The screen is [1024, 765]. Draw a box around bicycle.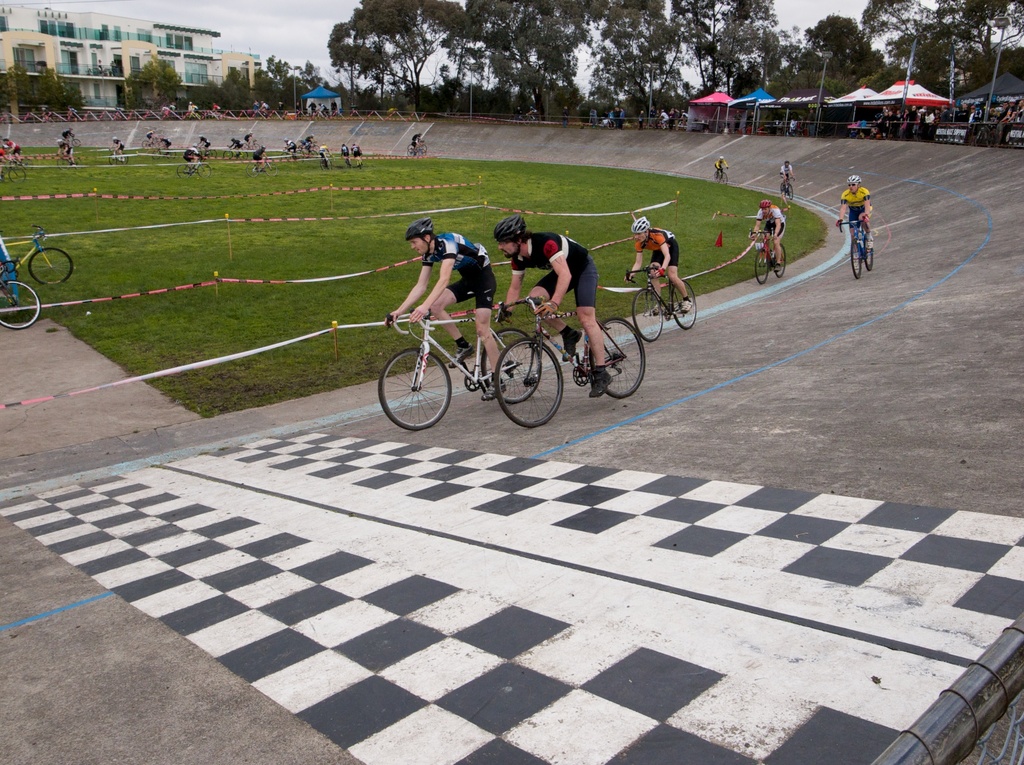
<box>596,117,615,129</box>.
